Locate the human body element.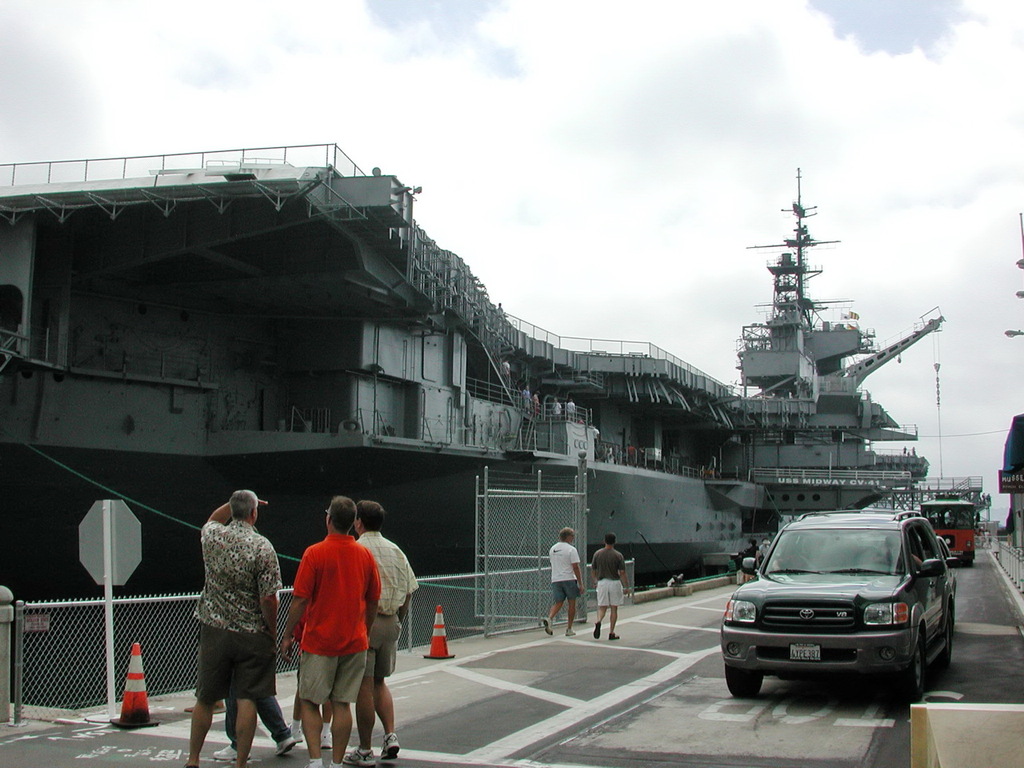
Element bbox: (186,488,289,767).
